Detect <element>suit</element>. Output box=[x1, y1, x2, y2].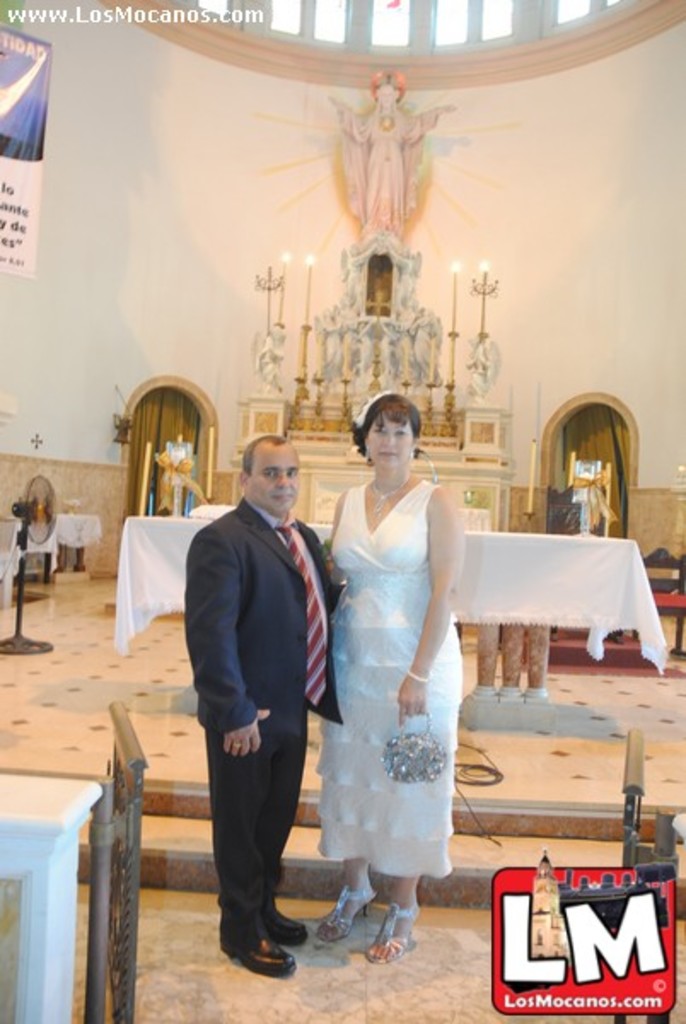
box=[181, 498, 343, 942].
